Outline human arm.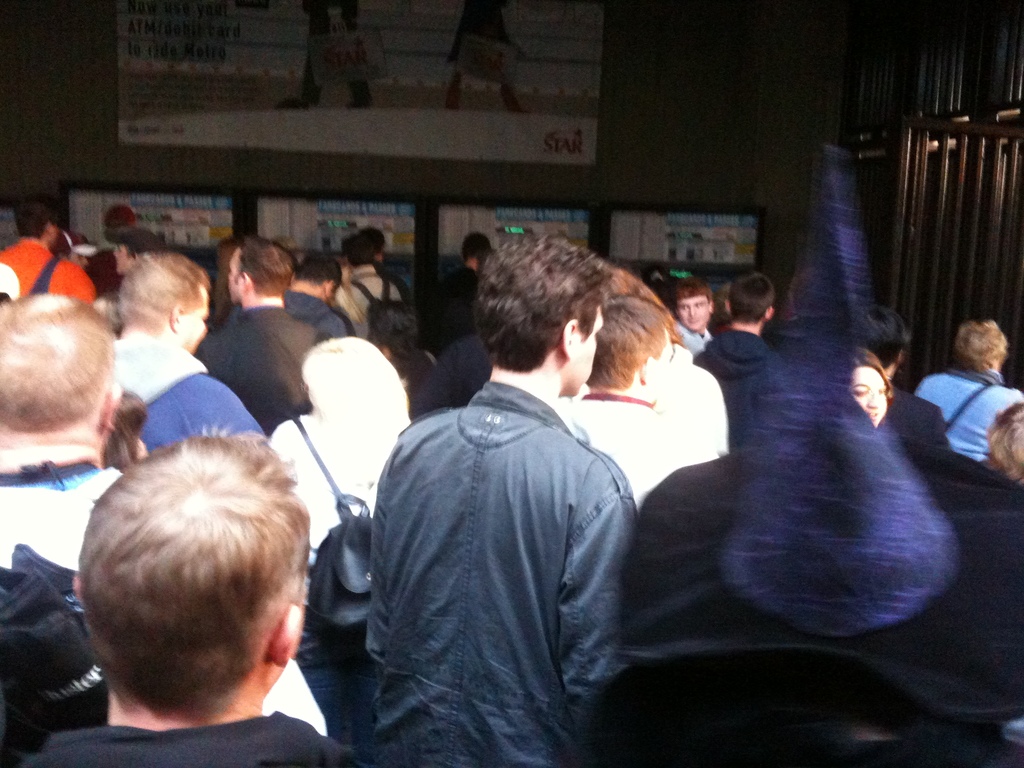
Outline: bbox(191, 420, 252, 440).
